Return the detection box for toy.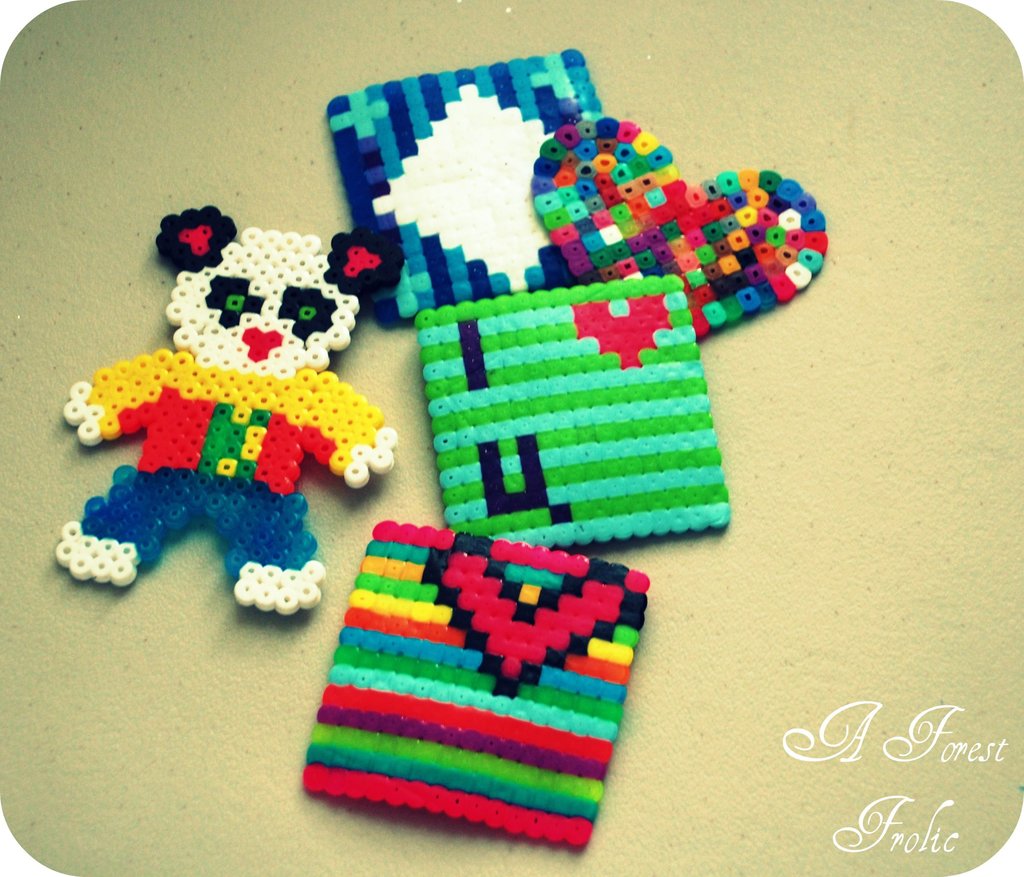
<bbox>415, 273, 729, 550</bbox>.
